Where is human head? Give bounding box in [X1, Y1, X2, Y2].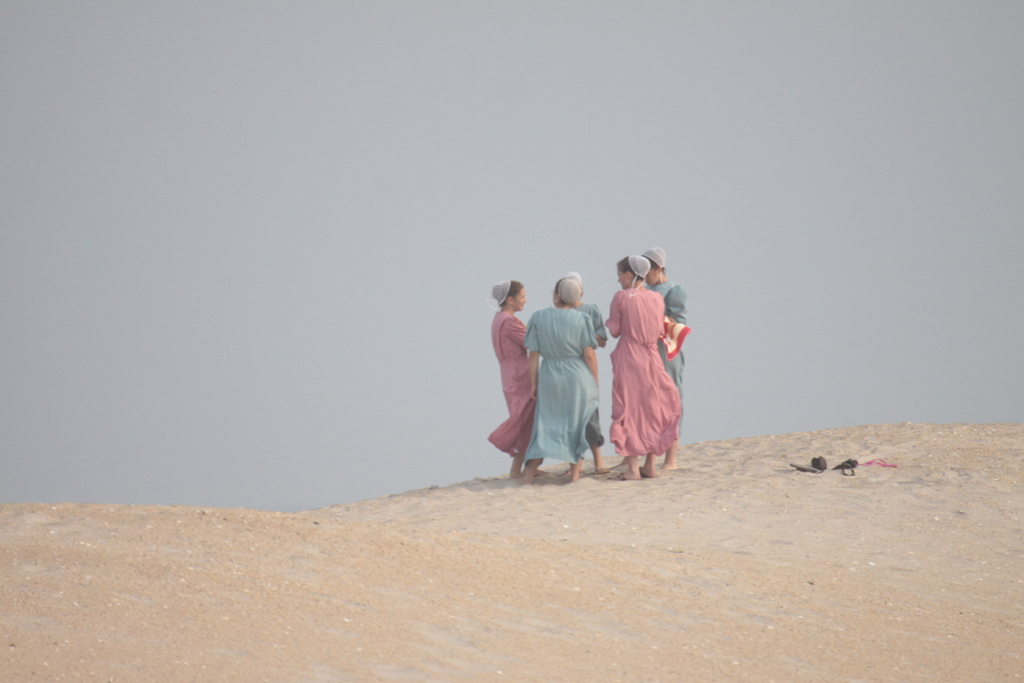
[614, 253, 644, 288].
